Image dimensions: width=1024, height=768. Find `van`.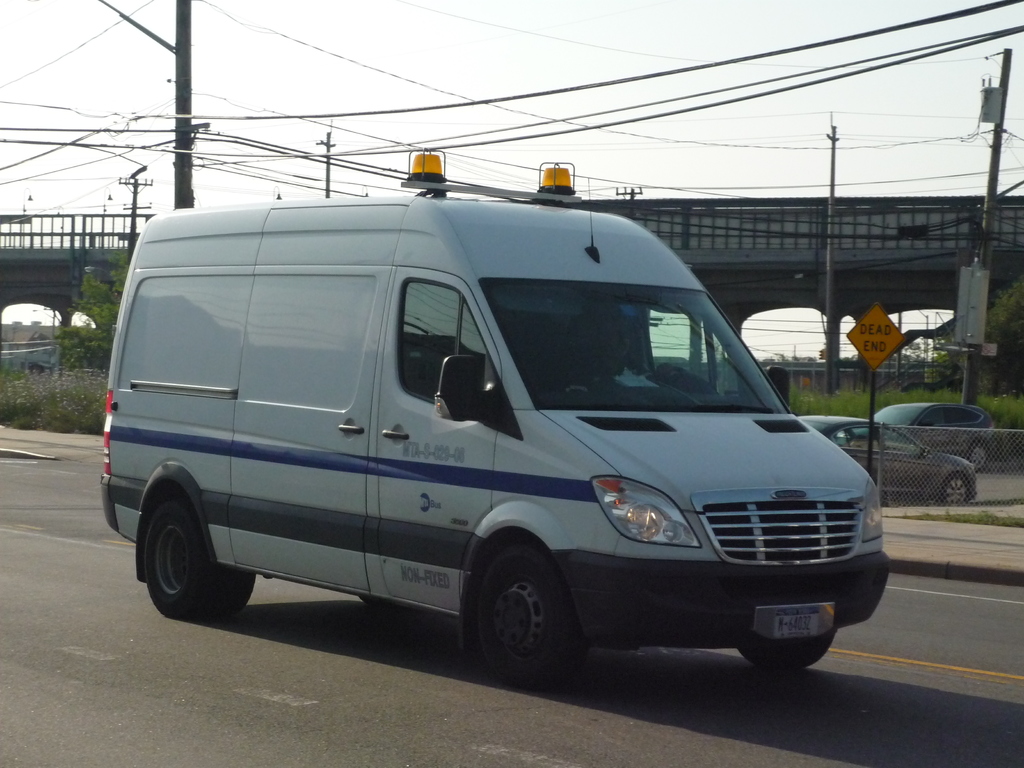
l=97, t=146, r=892, b=692.
